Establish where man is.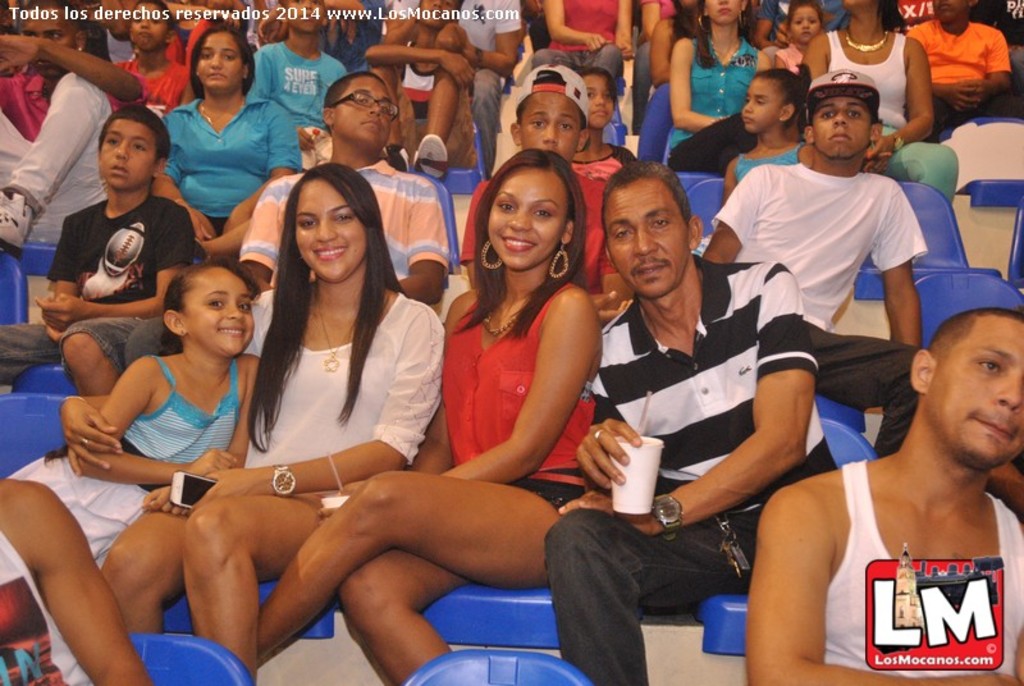
Established at (236,72,451,303).
